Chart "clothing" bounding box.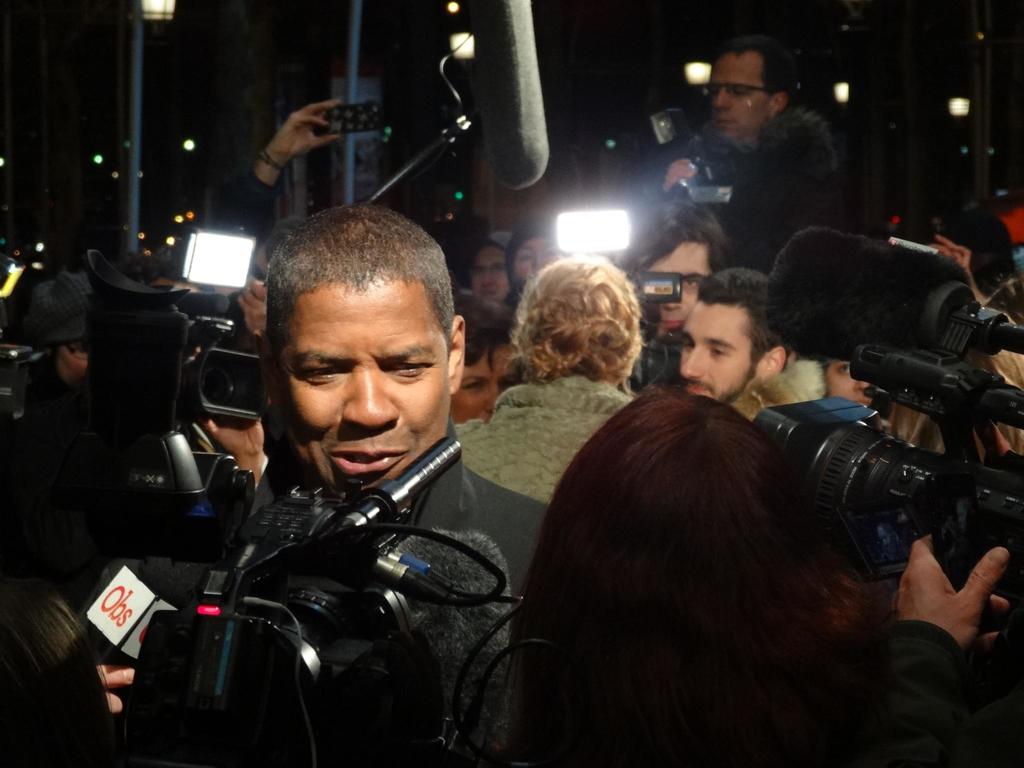
Charted: Rect(654, 66, 861, 262).
